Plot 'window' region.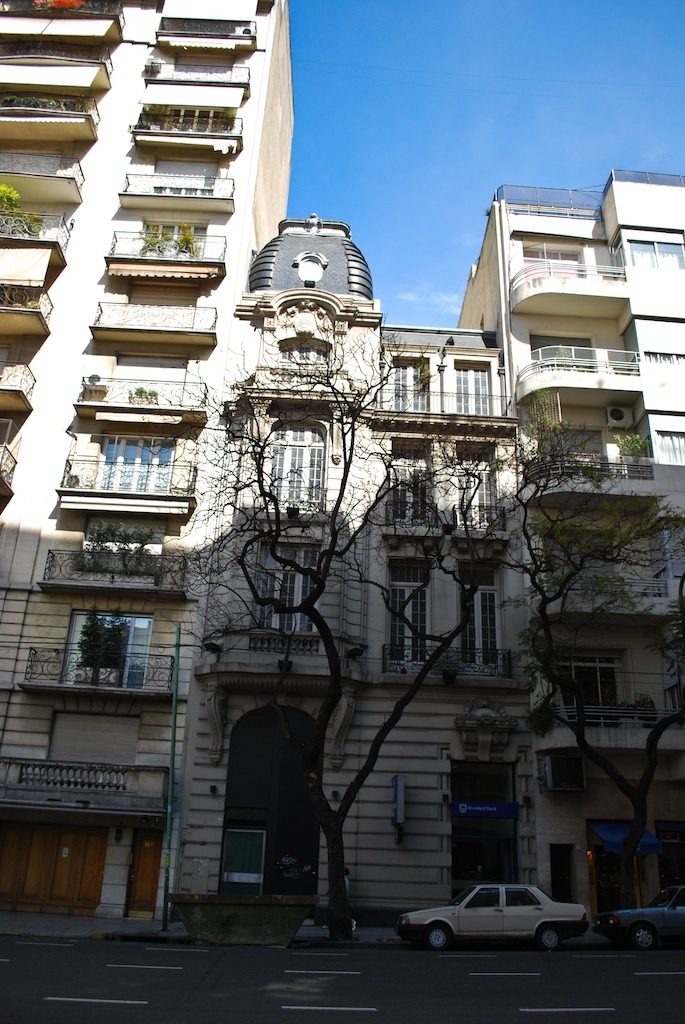
Plotted at crop(629, 235, 684, 267).
